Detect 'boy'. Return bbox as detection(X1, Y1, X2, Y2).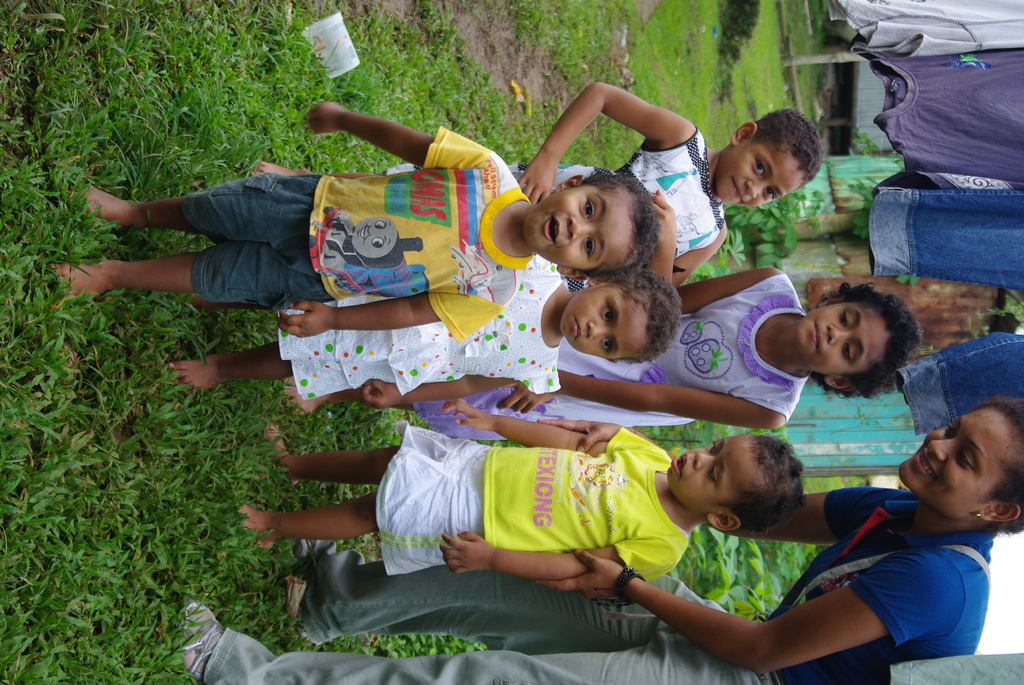
detection(40, 90, 661, 346).
